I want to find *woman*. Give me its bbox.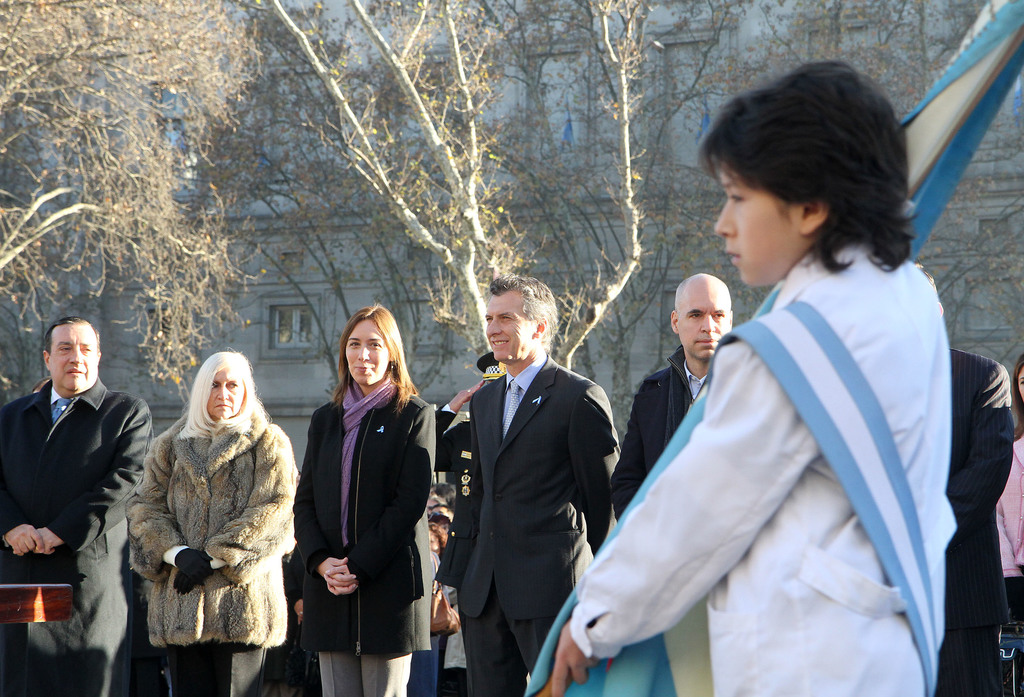
detection(991, 352, 1023, 694).
